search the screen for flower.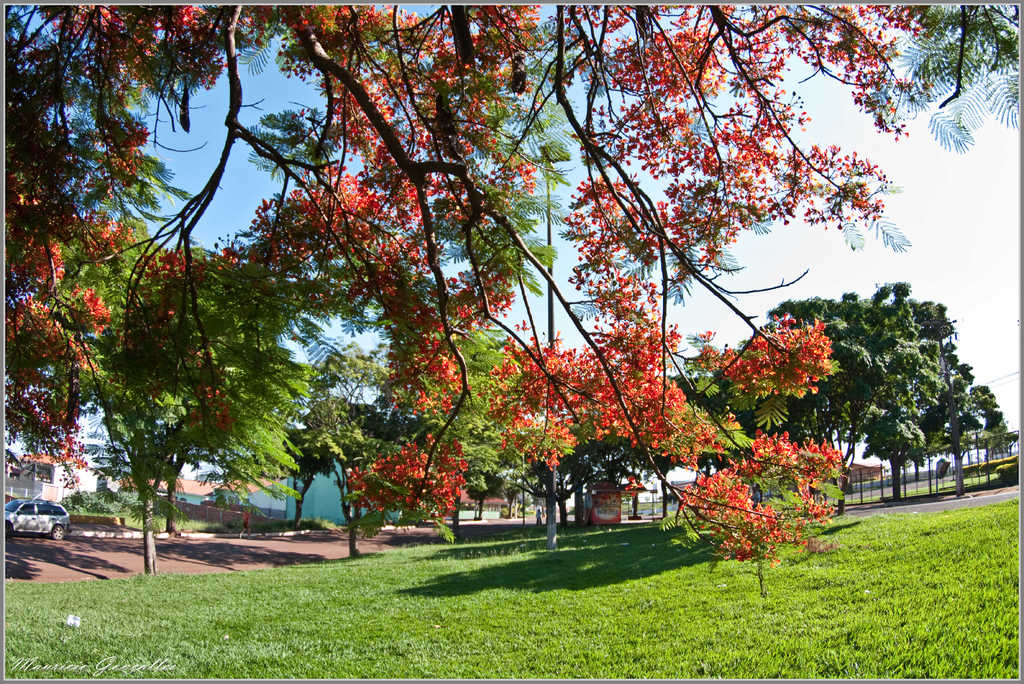
Found at crop(456, 461, 468, 476).
